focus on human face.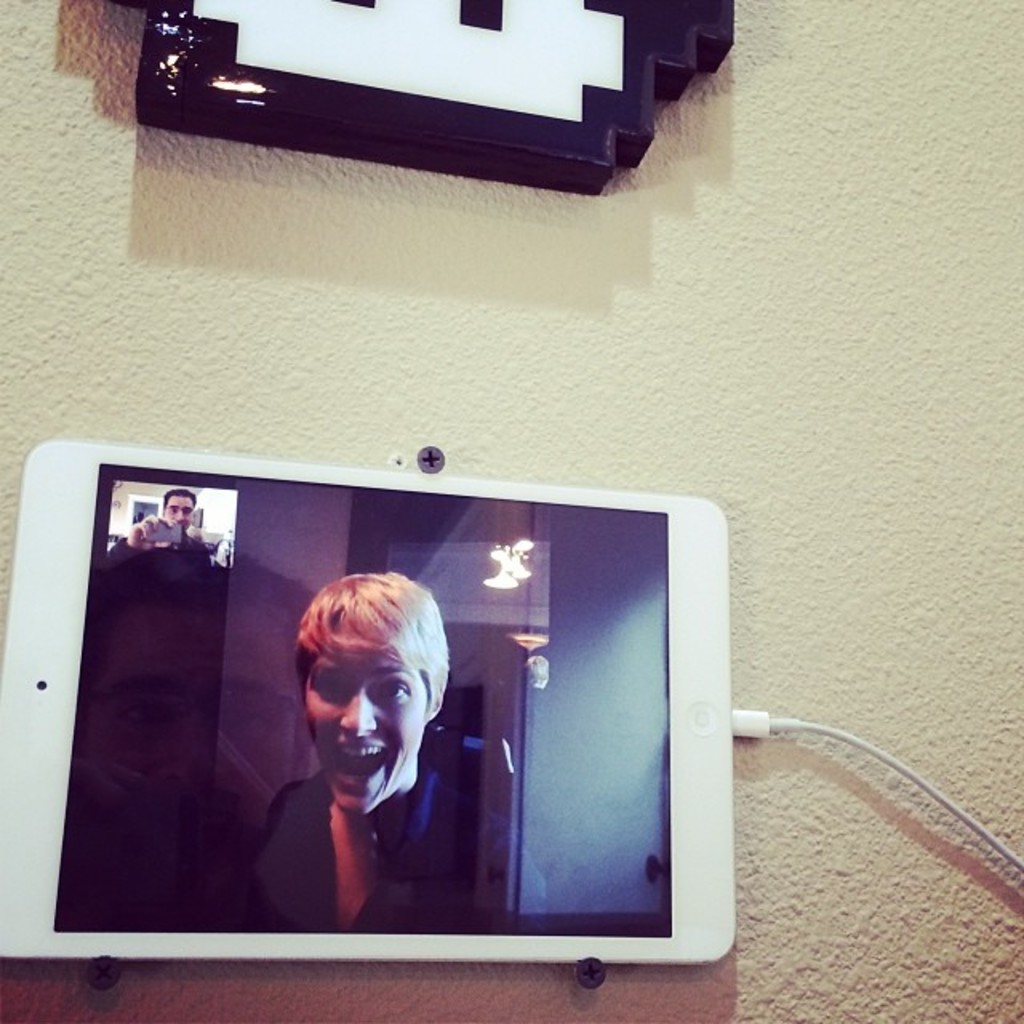
Focused at box=[166, 496, 195, 528].
